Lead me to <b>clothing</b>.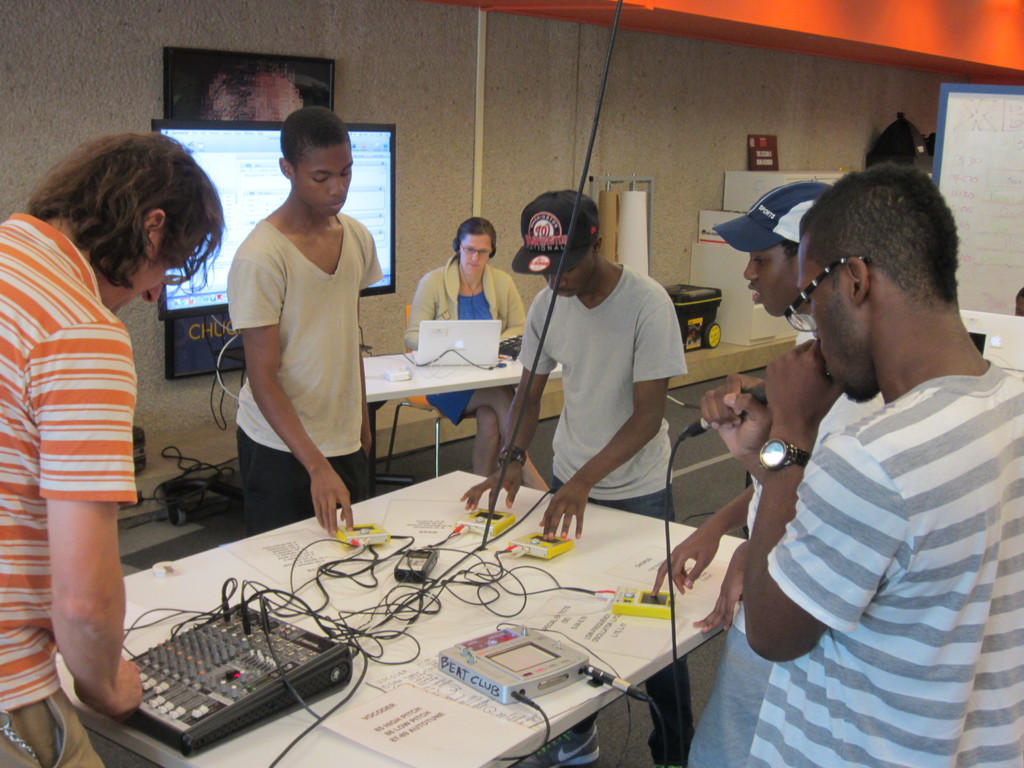
Lead to select_region(766, 353, 1023, 767).
